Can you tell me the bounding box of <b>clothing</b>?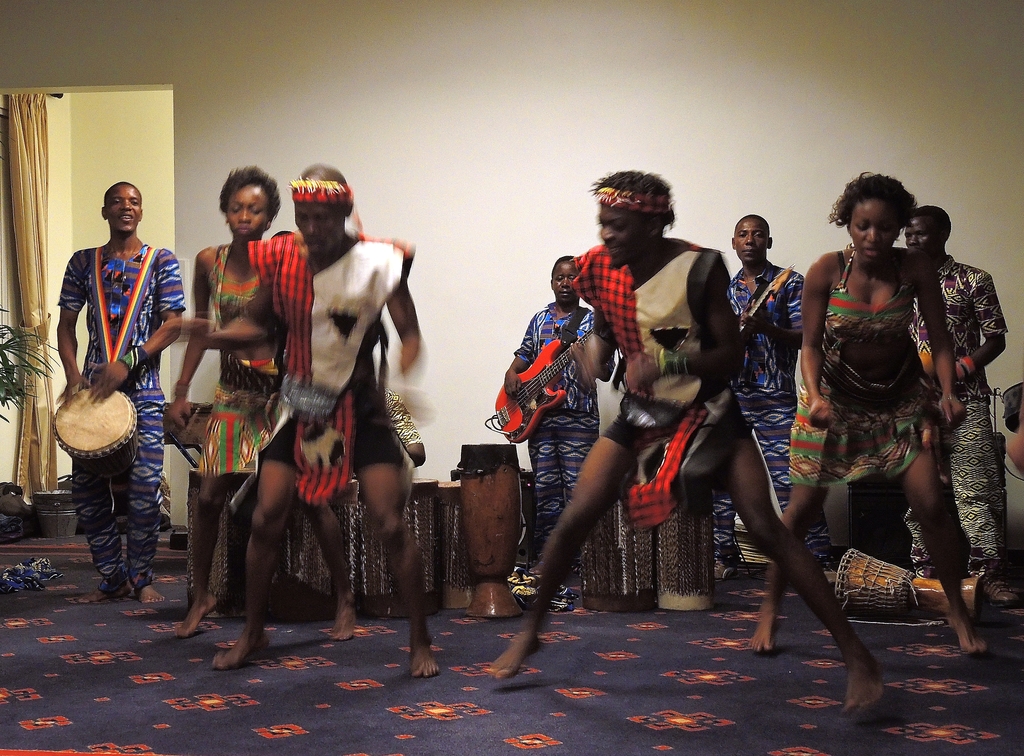
region(897, 252, 1009, 567).
